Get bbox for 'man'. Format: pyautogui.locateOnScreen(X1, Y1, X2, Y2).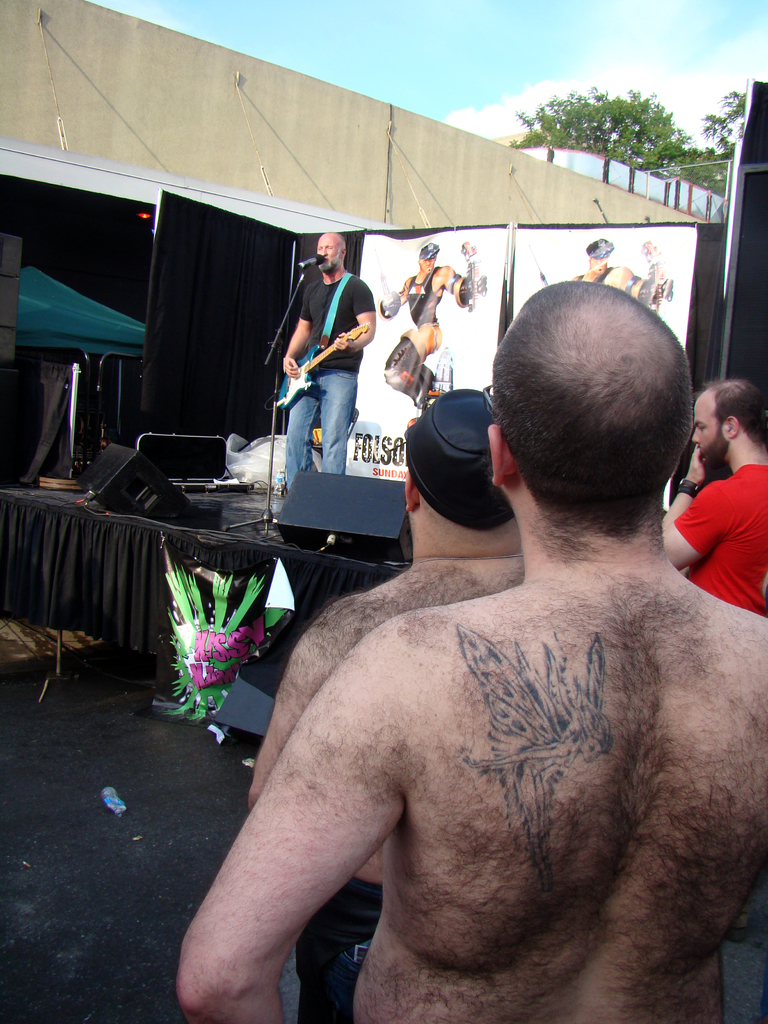
pyautogui.locateOnScreen(654, 381, 767, 624).
